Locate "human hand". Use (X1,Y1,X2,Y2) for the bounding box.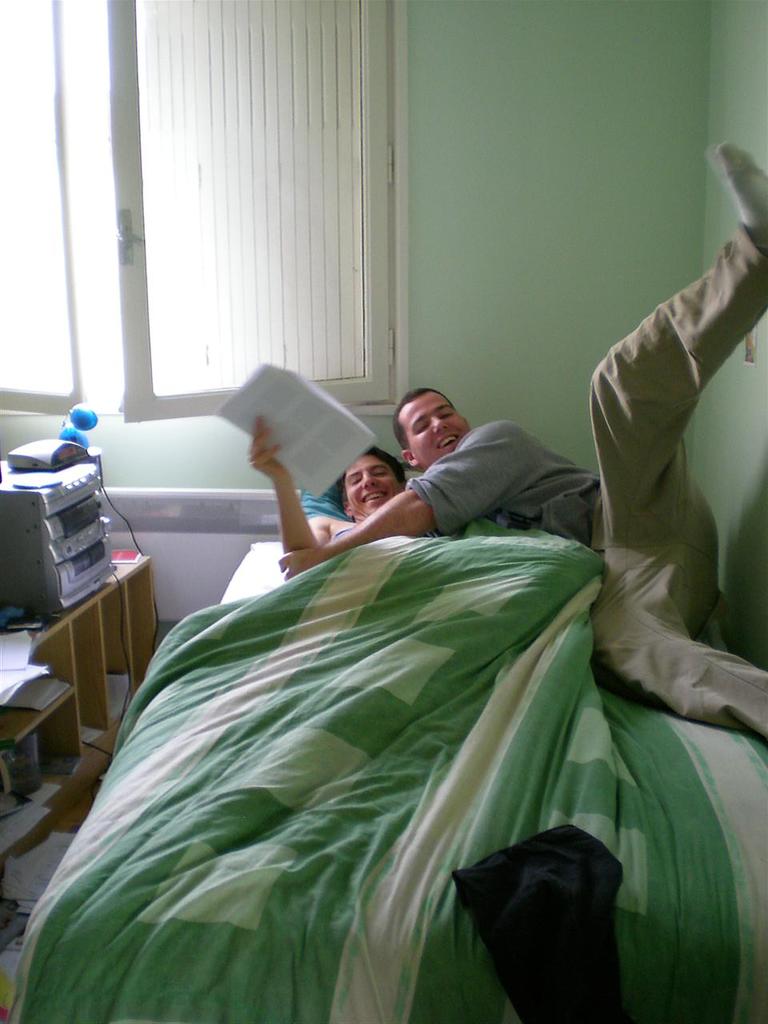
(278,547,334,582).
